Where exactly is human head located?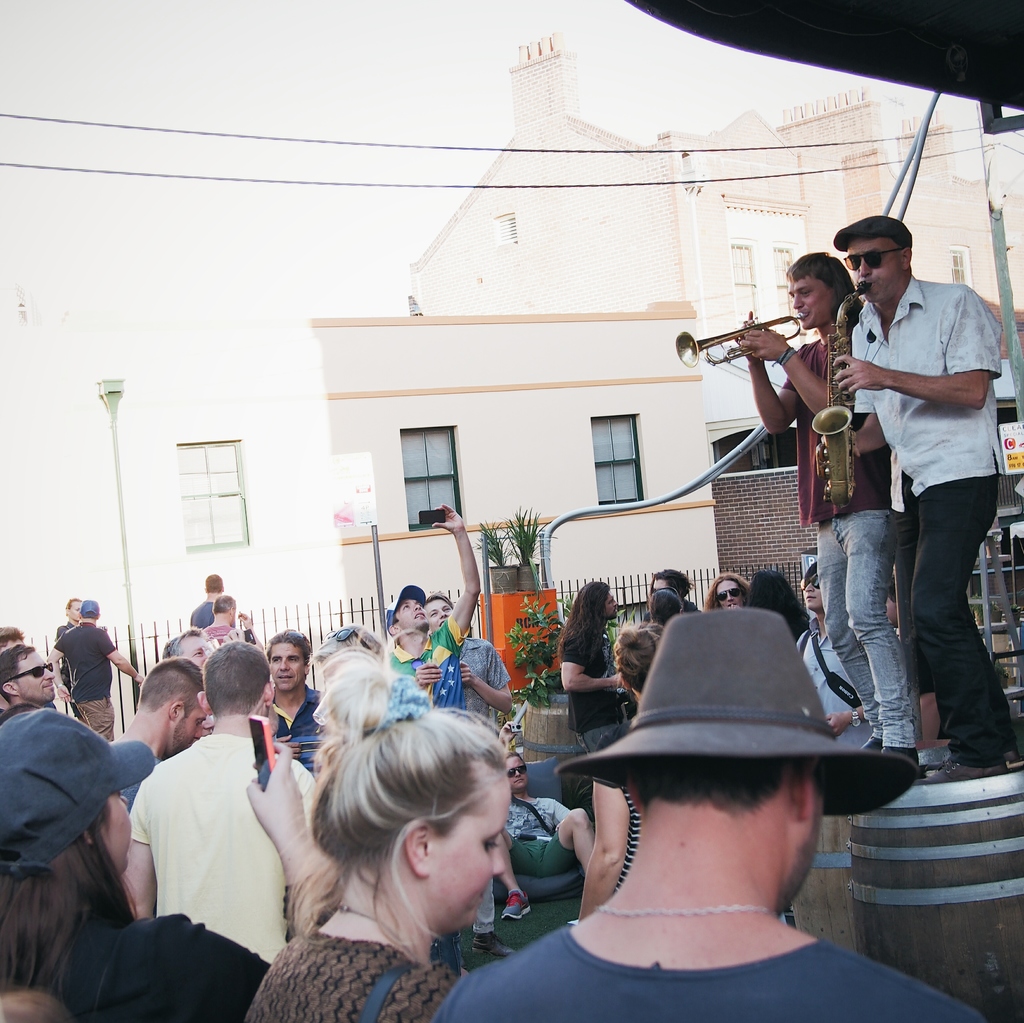
Its bounding box is {"x1": 704, "y1": 573, "x2": 760, "y2": 611}.
